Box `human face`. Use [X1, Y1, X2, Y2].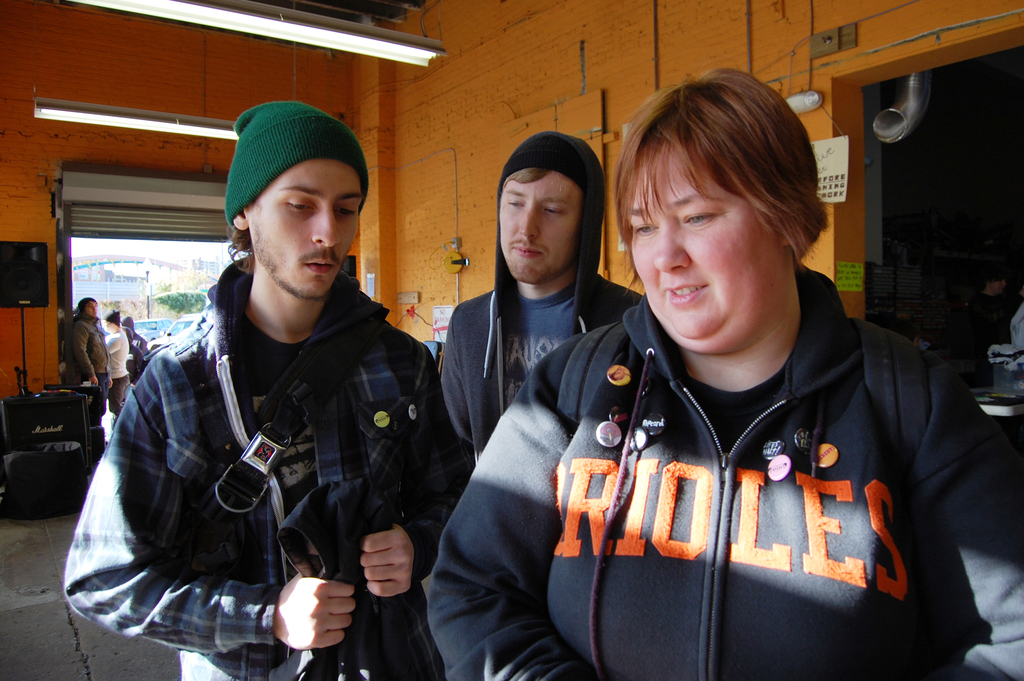
[79, 295, 100, 316].
